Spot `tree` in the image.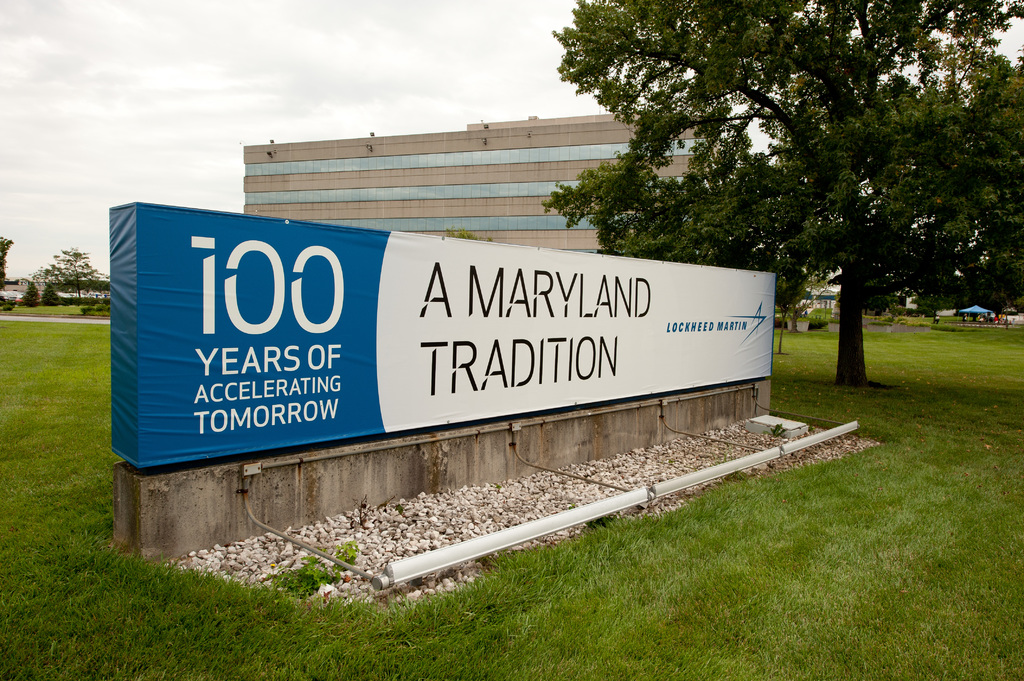
`tree` found at <box>0,232,14,294</box>.
